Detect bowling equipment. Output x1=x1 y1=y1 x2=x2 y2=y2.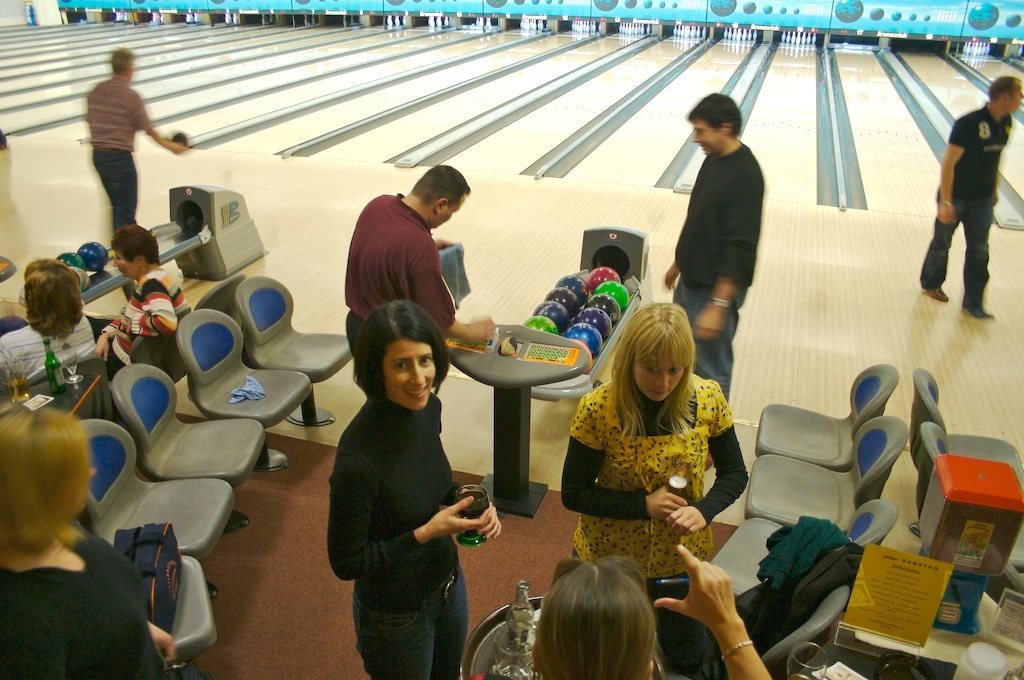
x1=517 y1=226 x2=659 y2=408.
